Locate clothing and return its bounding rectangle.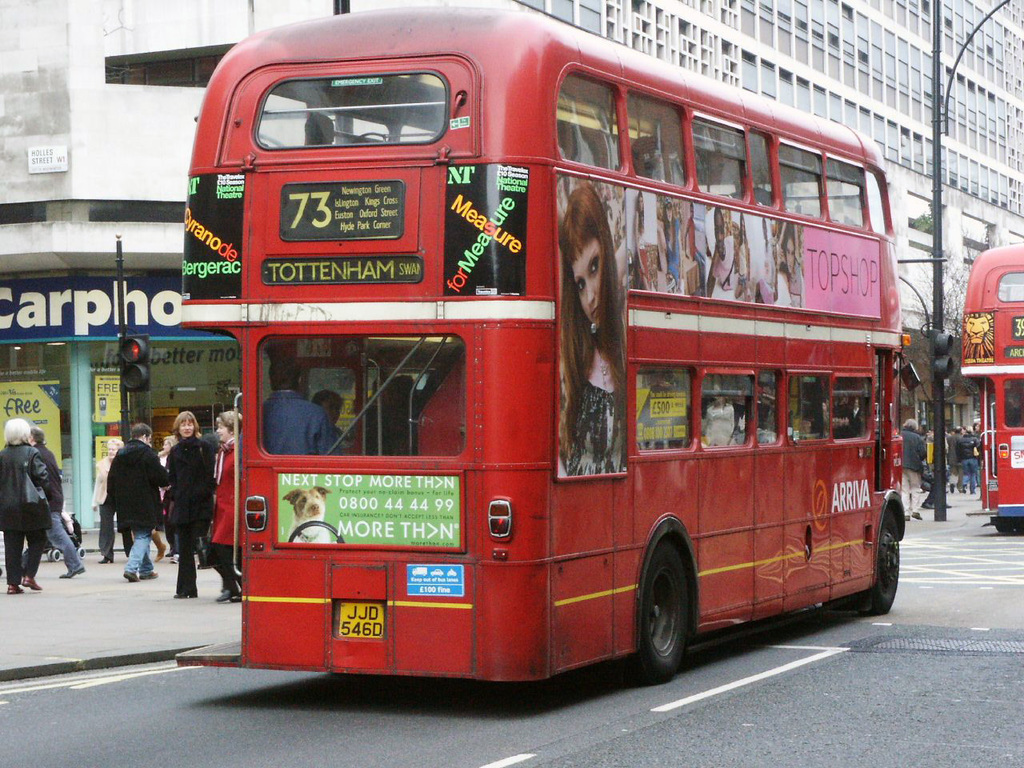
686 217 708 298.
